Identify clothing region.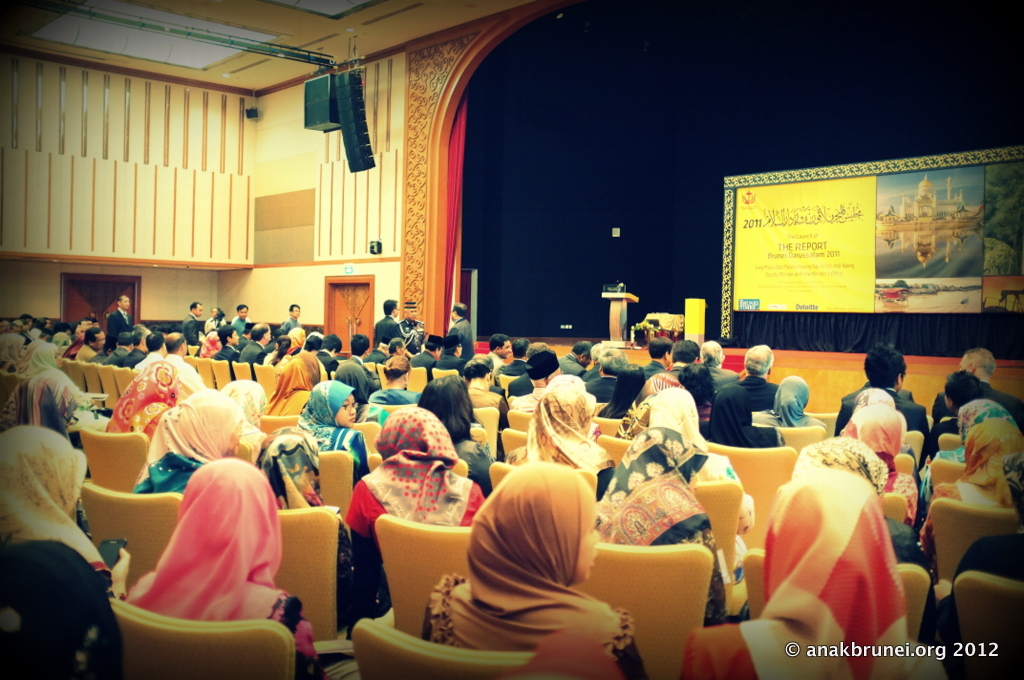
Region: bbox(100, 304, 126, 342).
